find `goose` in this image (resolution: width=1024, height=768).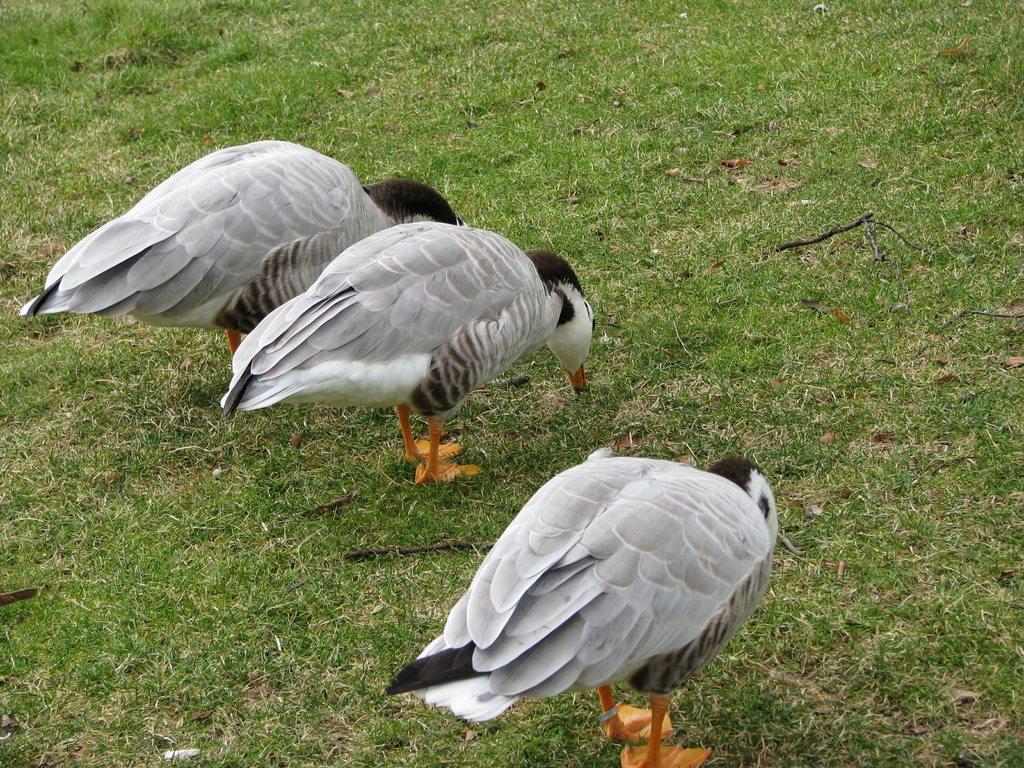
x1=218, y1=230, x2=591, y2=486.
